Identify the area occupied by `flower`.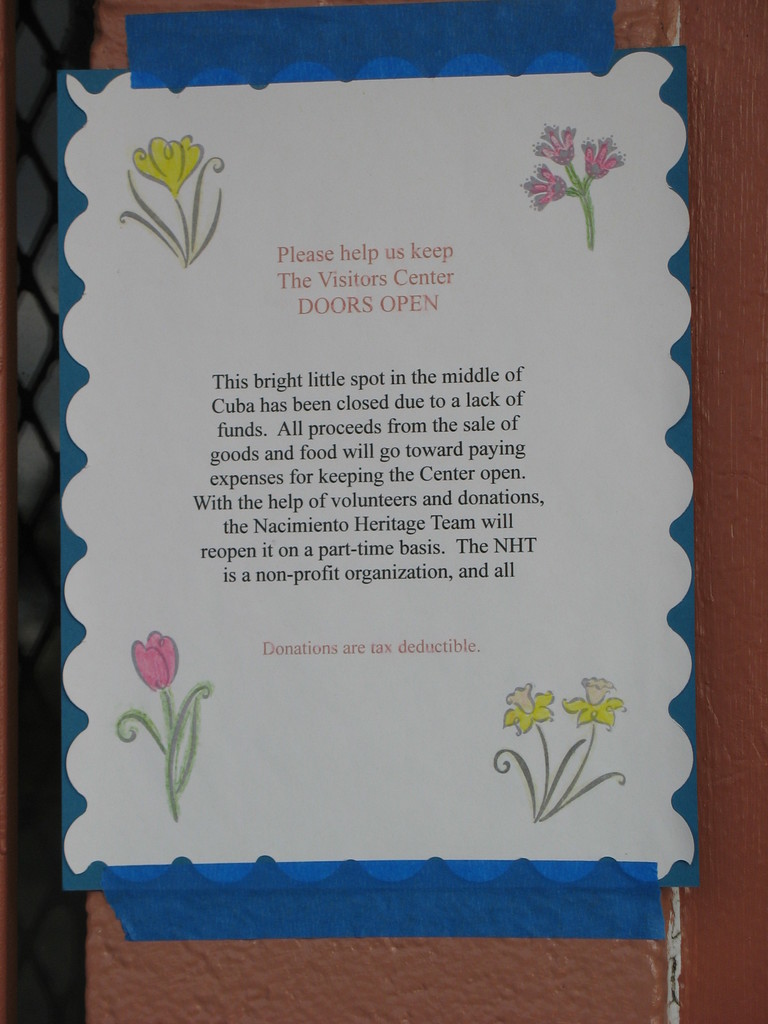
Area: bbox(566, 669, 632, 731).
